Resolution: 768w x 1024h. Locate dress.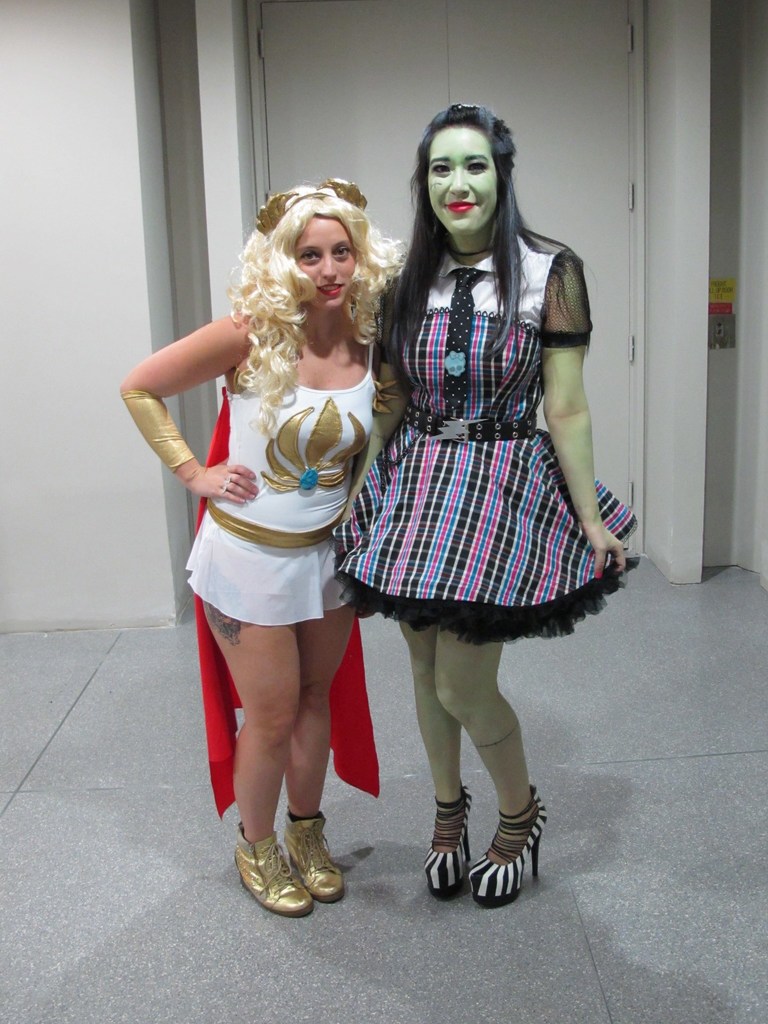
Rect(333, 225, 641, 644).
